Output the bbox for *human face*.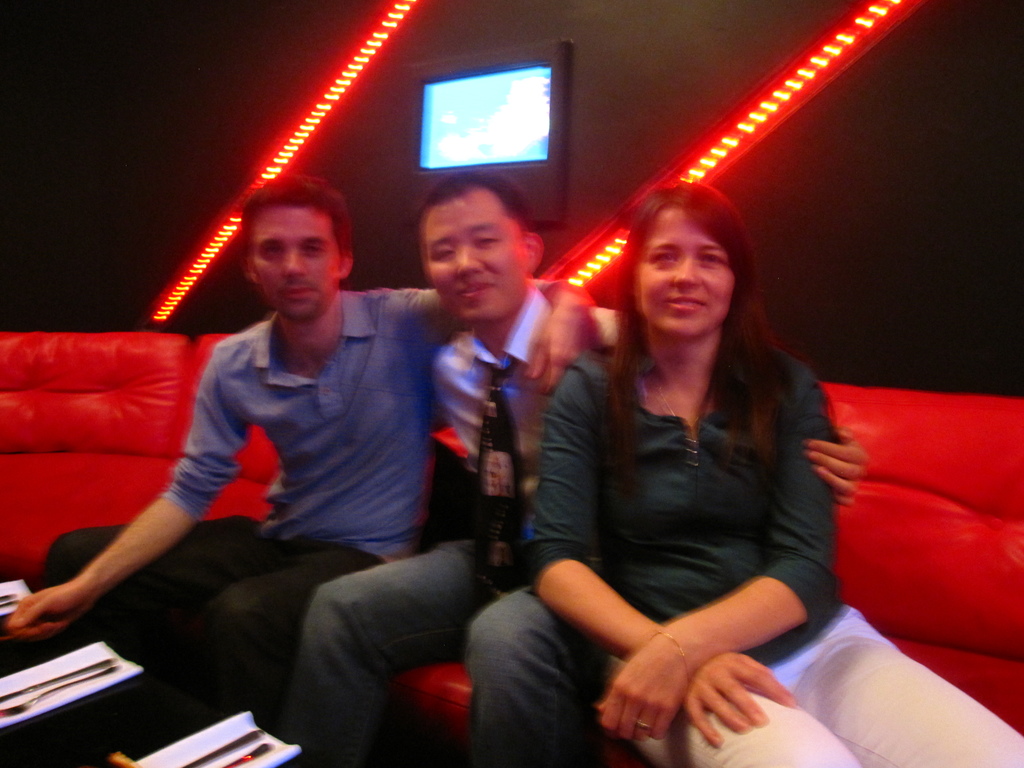
641/222/731/336.
